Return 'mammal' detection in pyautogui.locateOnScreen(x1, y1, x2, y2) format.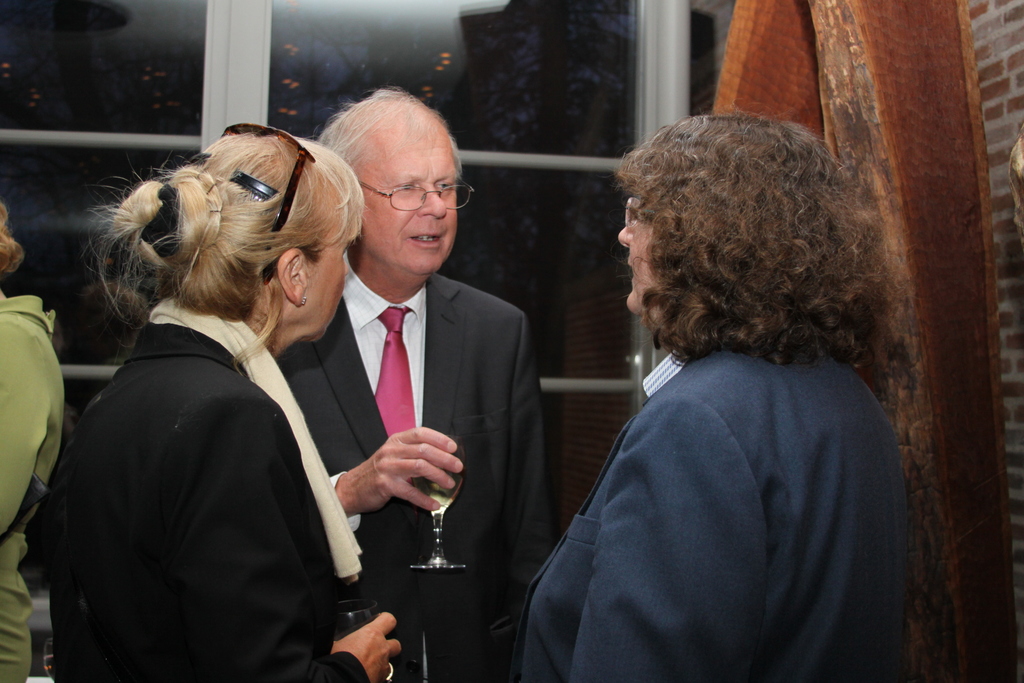
pyautogui.locateOnScreen(492, 108, 931, 682).
